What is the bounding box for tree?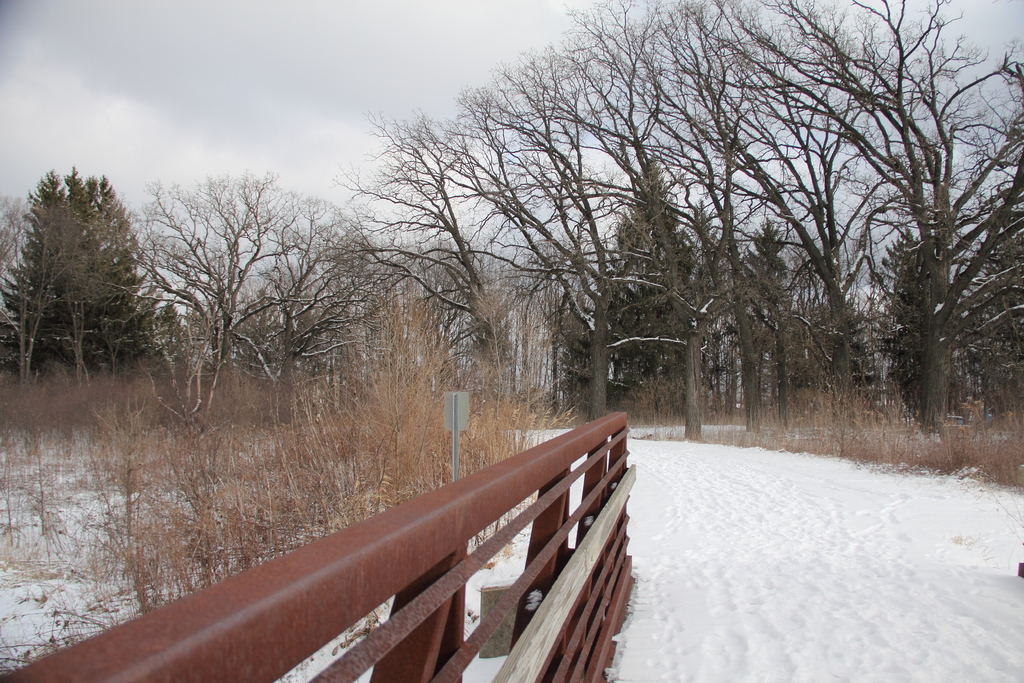
box(719, 0, 1023, 468).
